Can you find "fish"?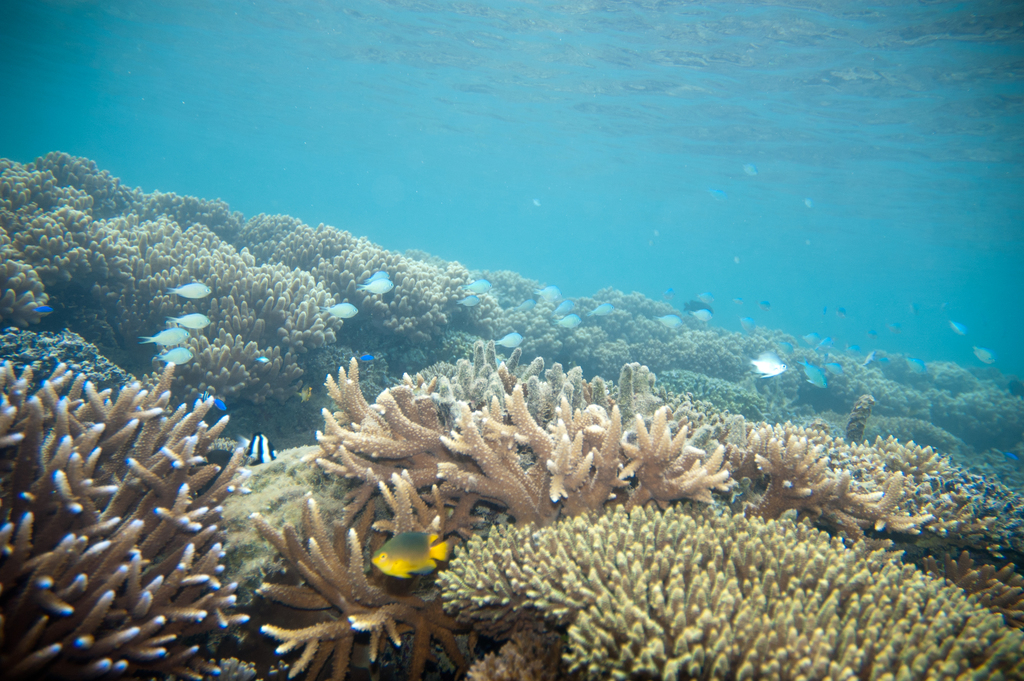
Yes, bounding box: <bbox>156, 348, 196, 366</bbox>.
